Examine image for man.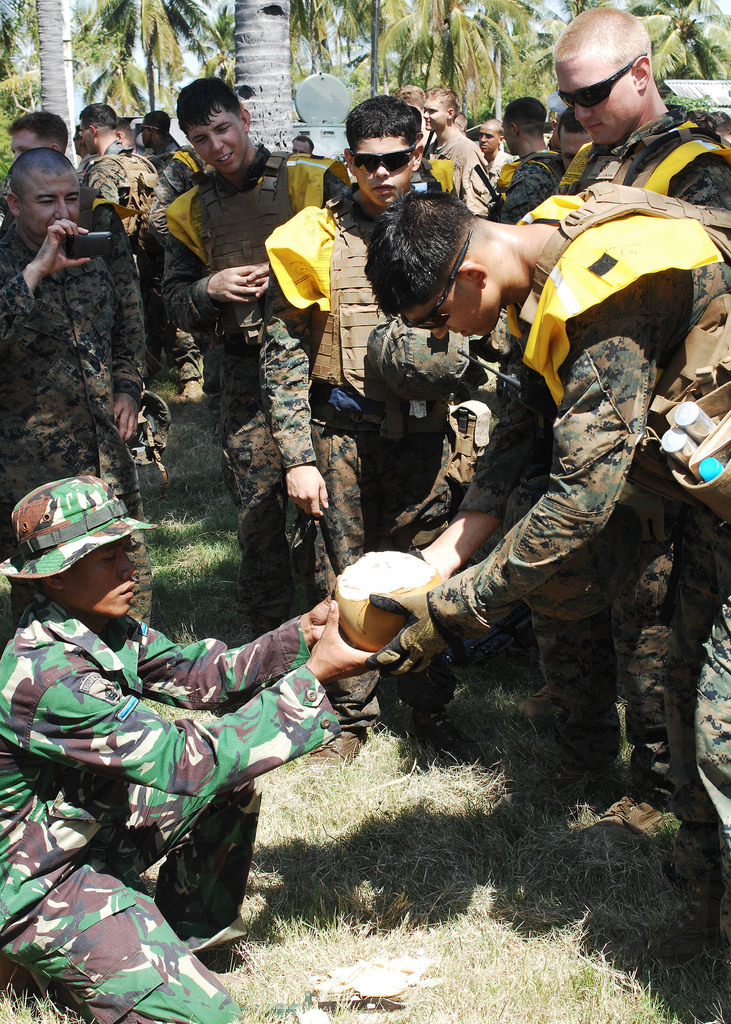
Examination result: locate(421, 85, 490, 224).
